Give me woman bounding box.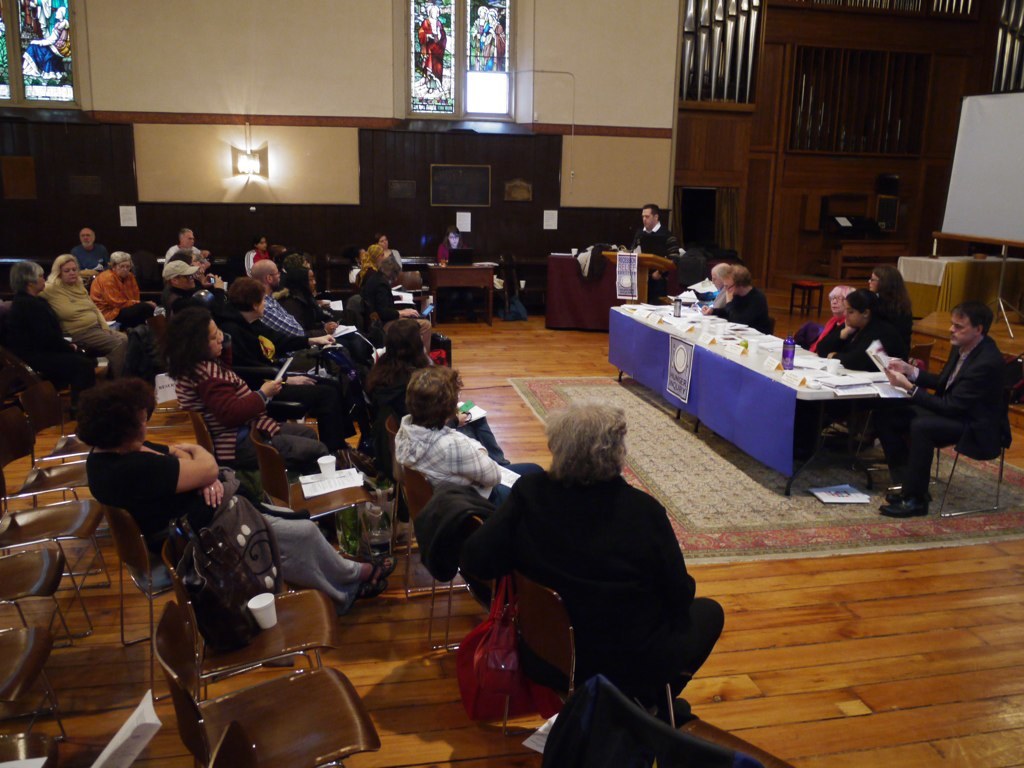
BBox(165, 310, 356, 480).
